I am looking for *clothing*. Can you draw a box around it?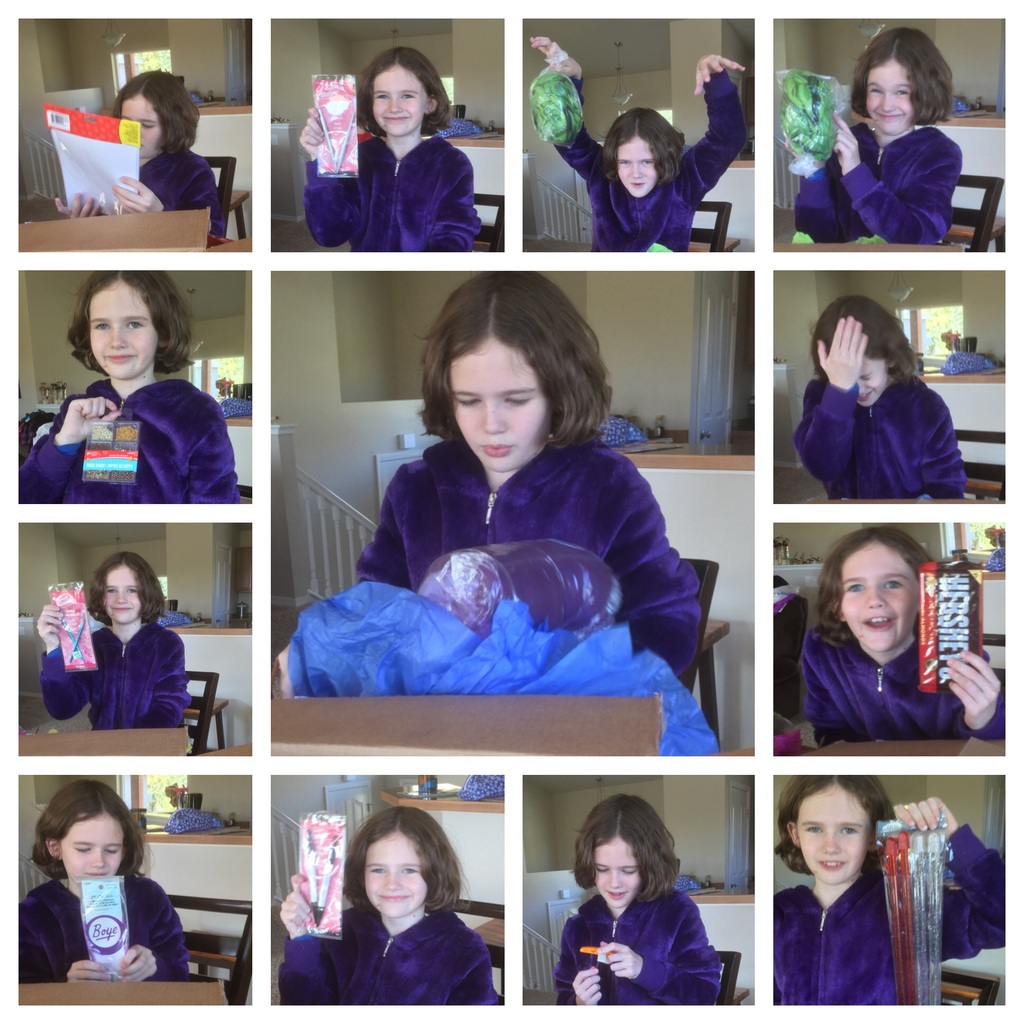
Sure, the bounding box is bbox=[550, 73, 750, 257].
